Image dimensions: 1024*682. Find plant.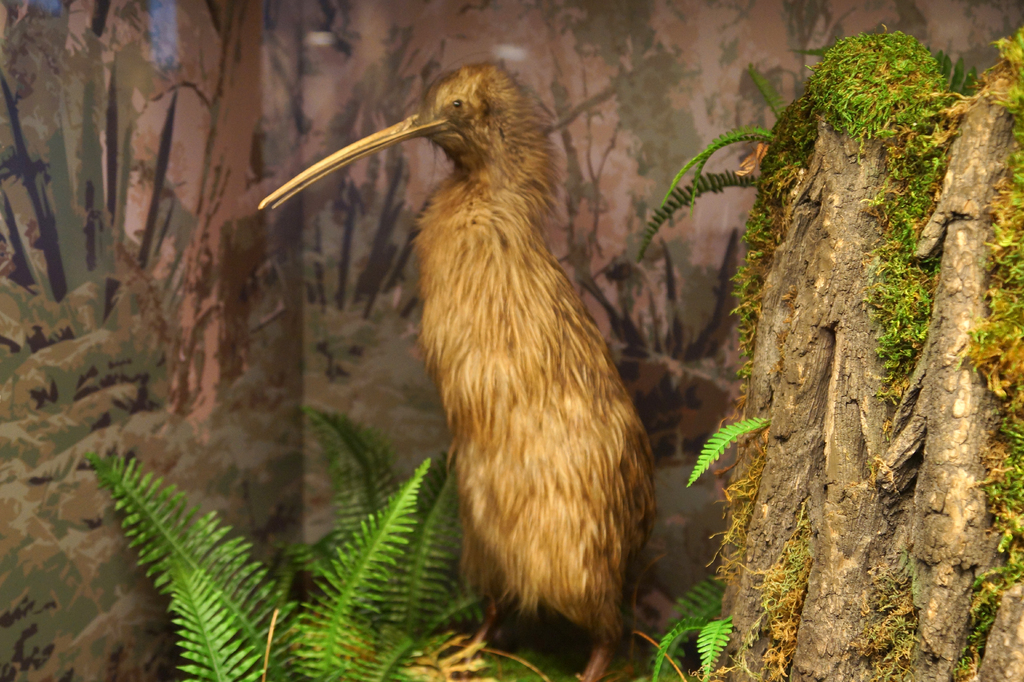
bbox(750, 524, 803, 681).
